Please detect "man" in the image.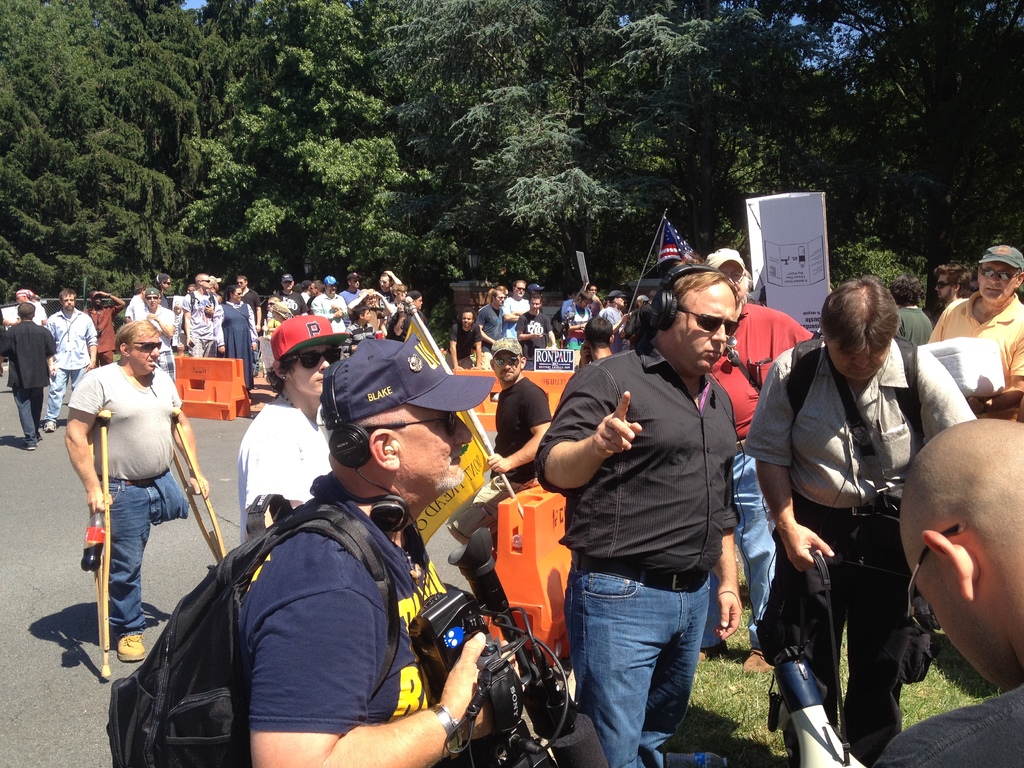
477/287/506/347.
